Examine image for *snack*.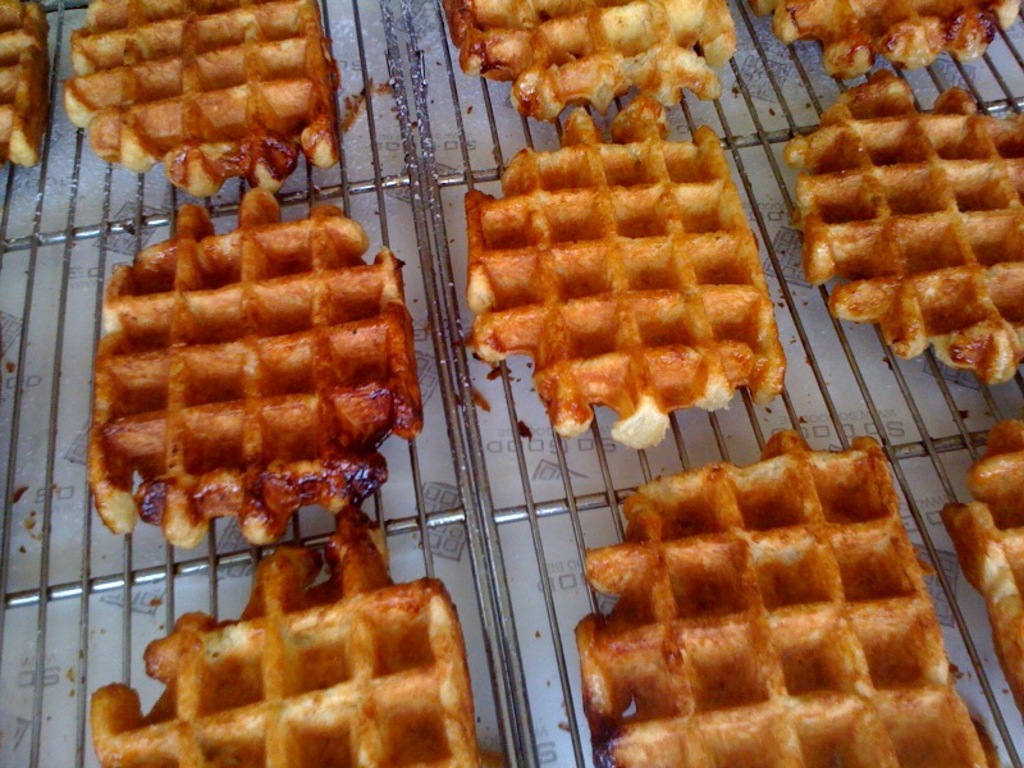
Examination result: box(579, 429, 996, 767).
